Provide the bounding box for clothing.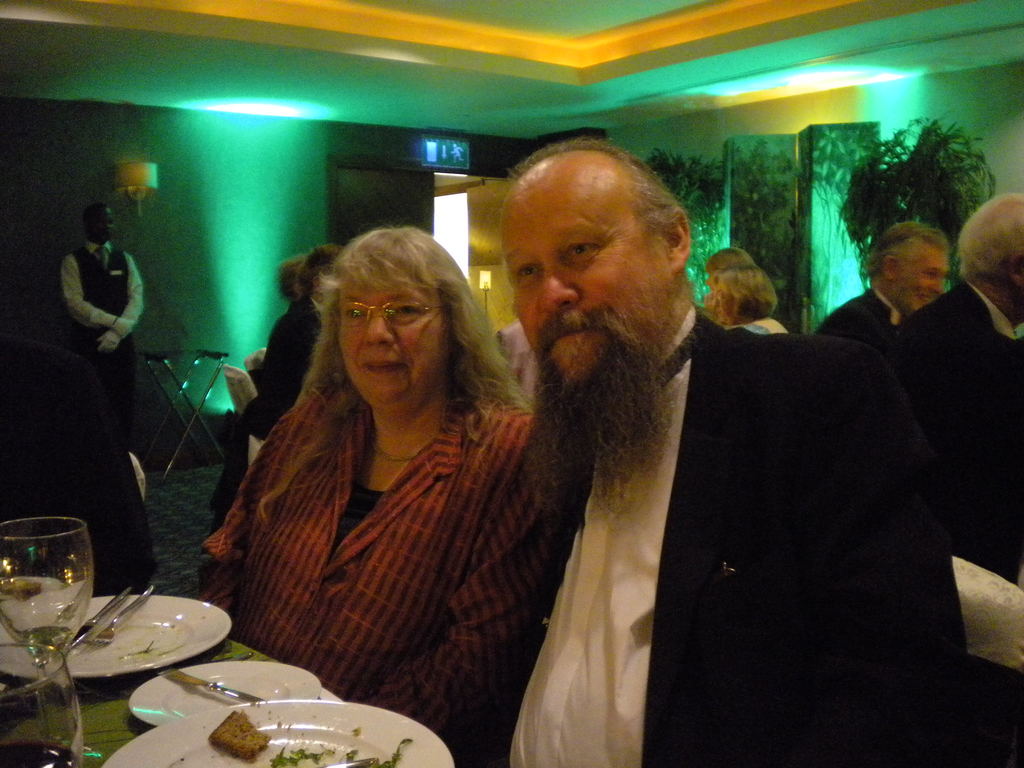
bbox(814, 283, 931, 333).
